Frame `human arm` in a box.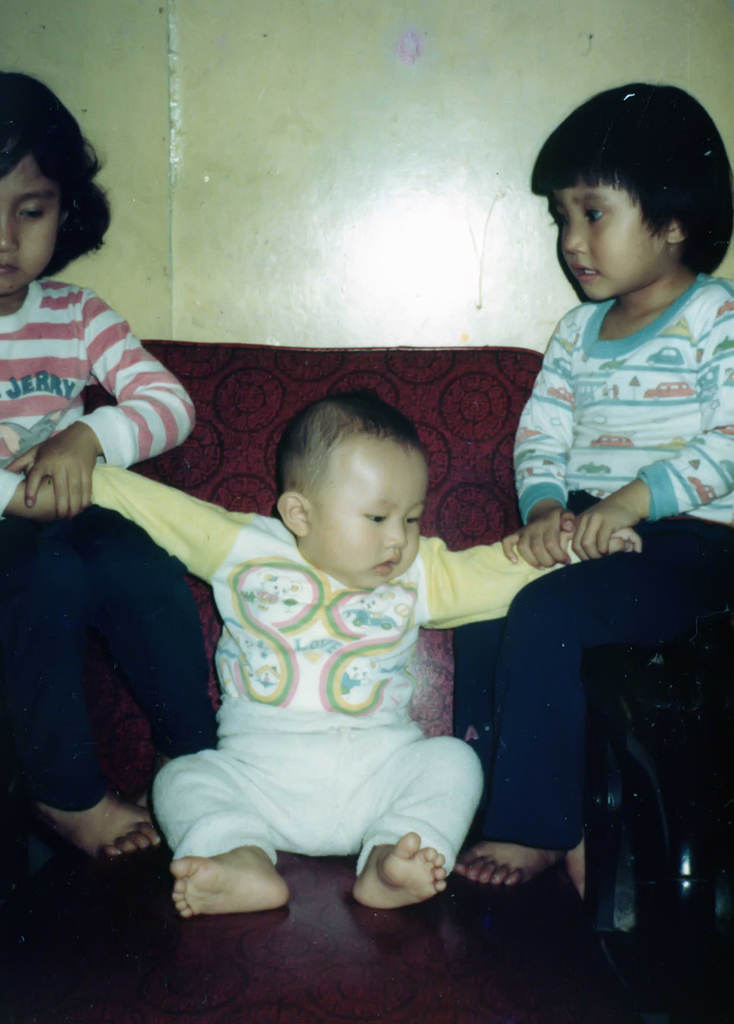
<box>420,498,649,629</box>.
